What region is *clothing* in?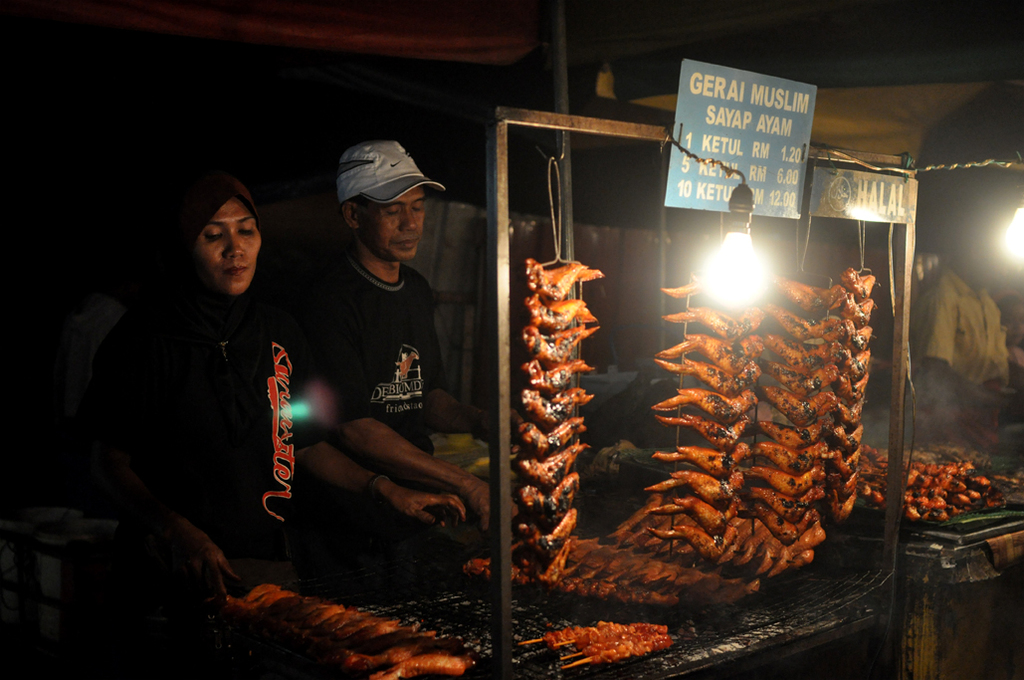
(919,269,1013,376).
